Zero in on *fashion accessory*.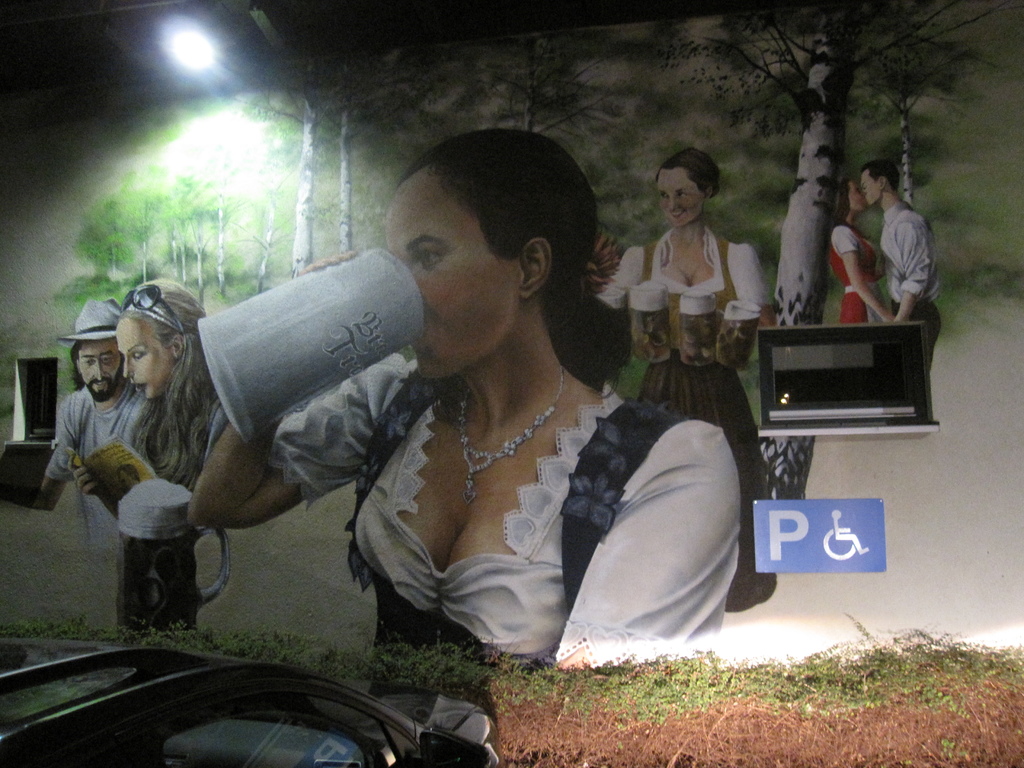
Zeroed in: Rect(451, 365, 569, 507).
